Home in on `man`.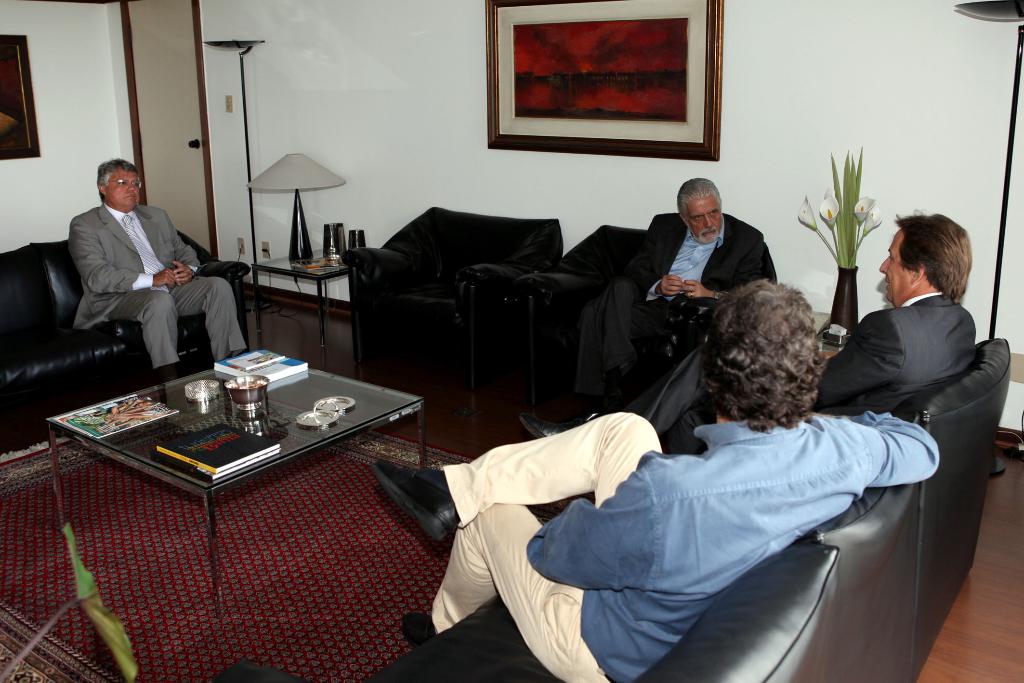
Homed in at rect(522, 210, 984, 452).
